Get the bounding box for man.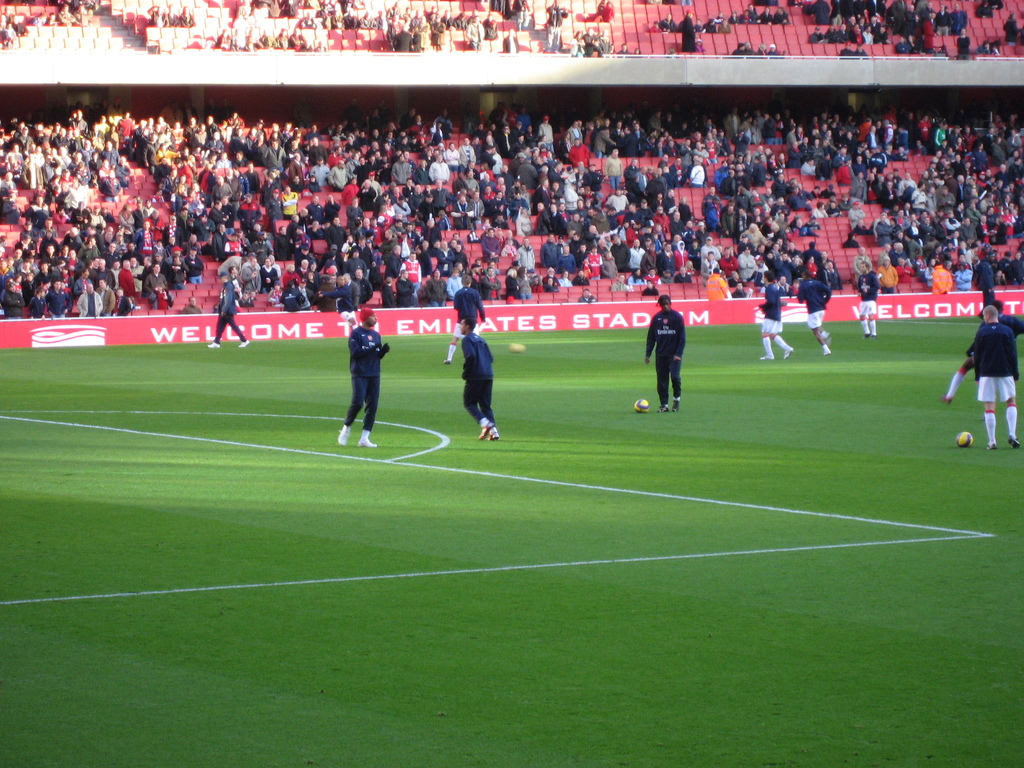
detection(147, 4, 168, 29).
